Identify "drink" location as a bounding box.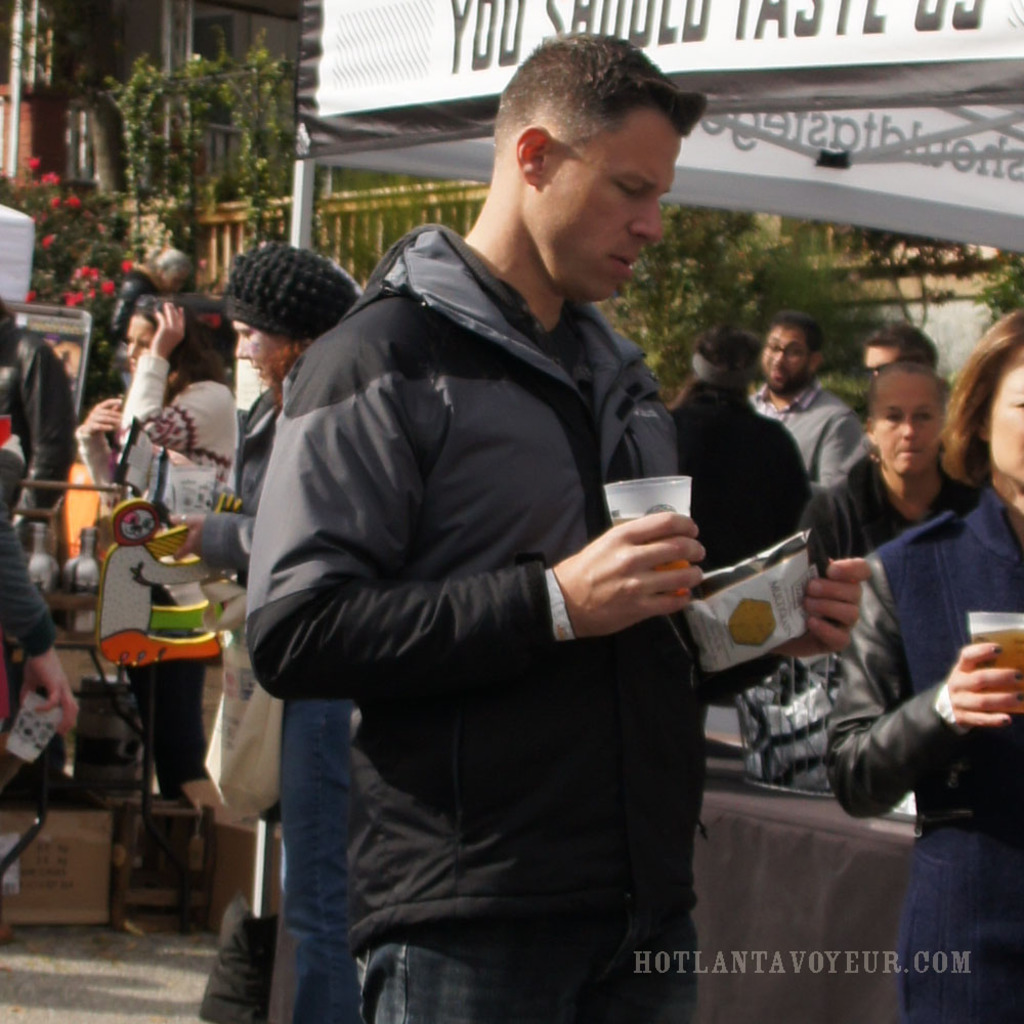
x1=606 y1=478 x2=687 y2=602.
